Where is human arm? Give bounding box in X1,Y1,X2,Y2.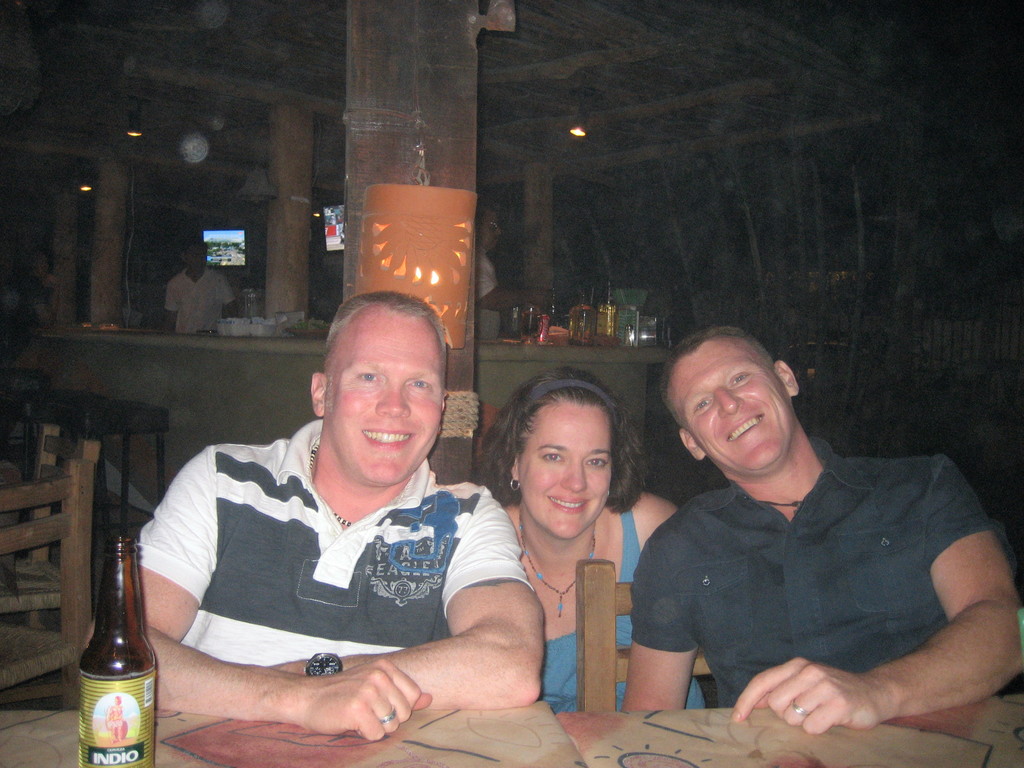
825,505,1007,742.
